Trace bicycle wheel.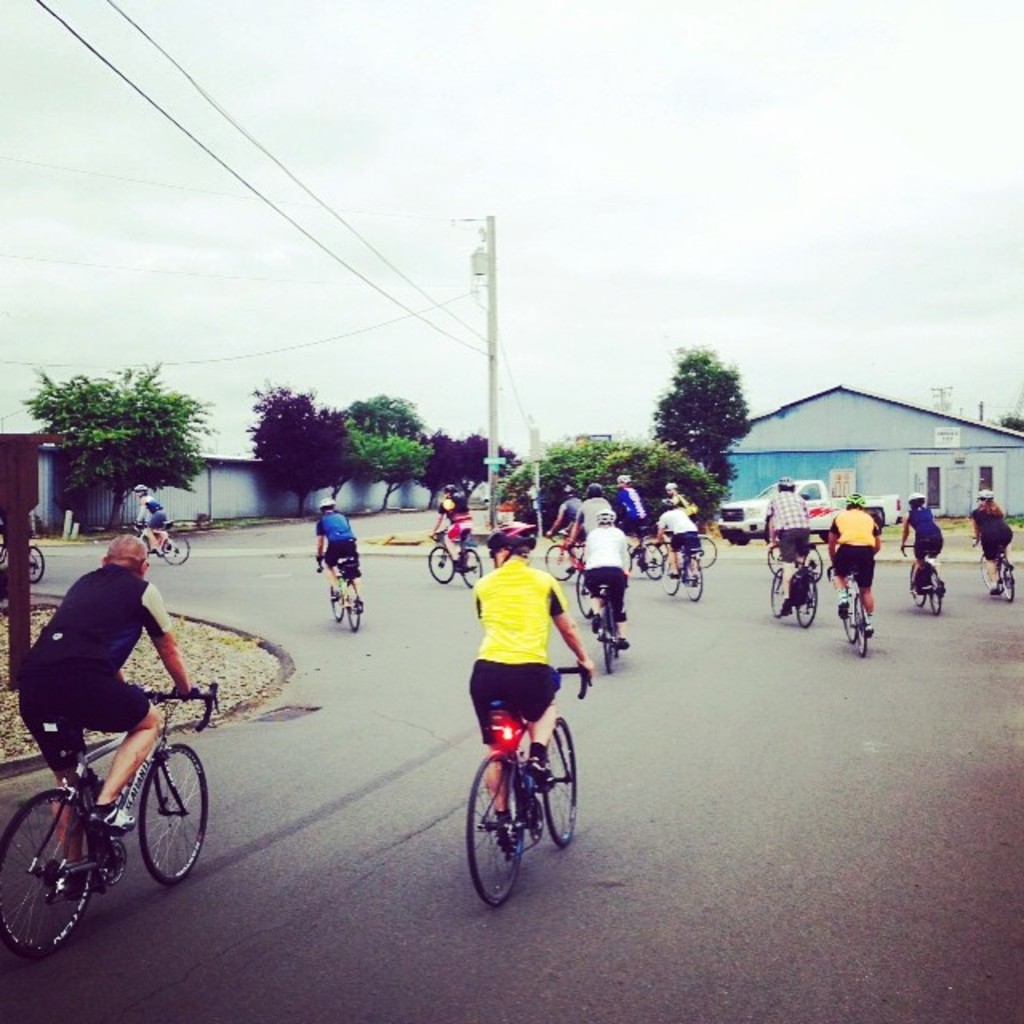
Traced to bbox(30, 549, 48, 589).
